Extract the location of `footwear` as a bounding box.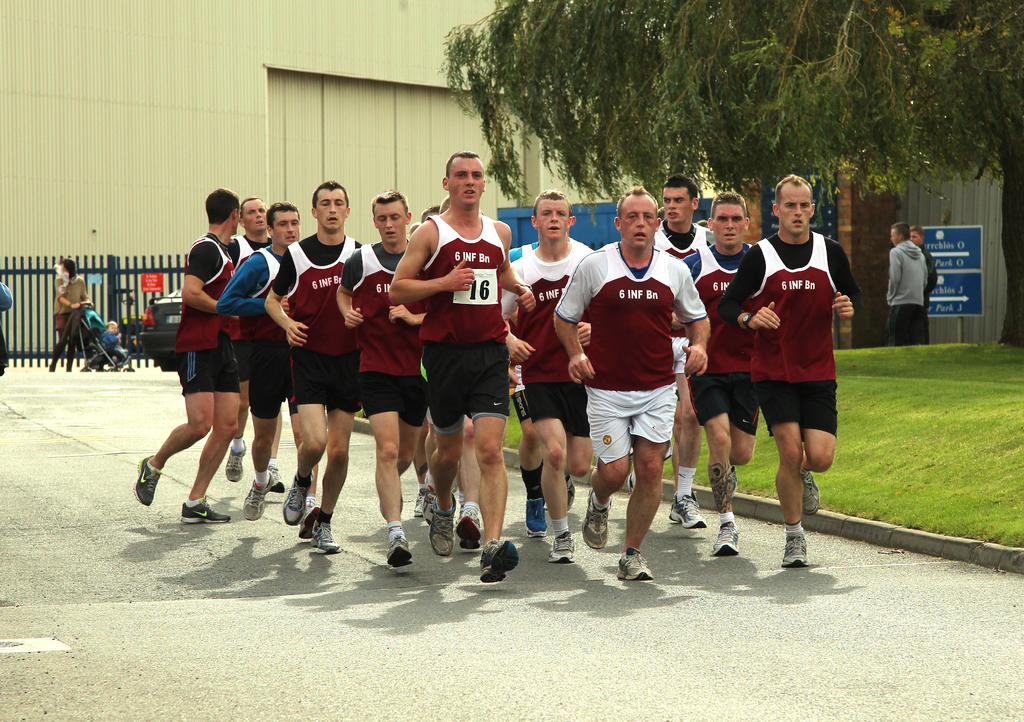
BBox(726, 464, 737, 504).
